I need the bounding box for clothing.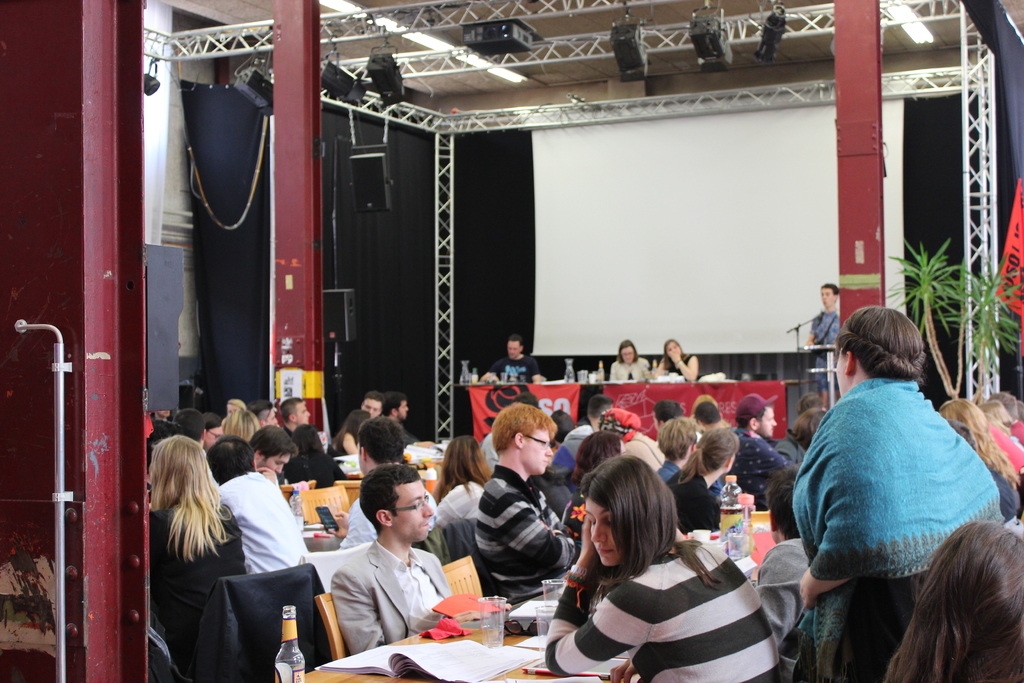
Here it is: <region>339, 497, 437, 548</region>.
